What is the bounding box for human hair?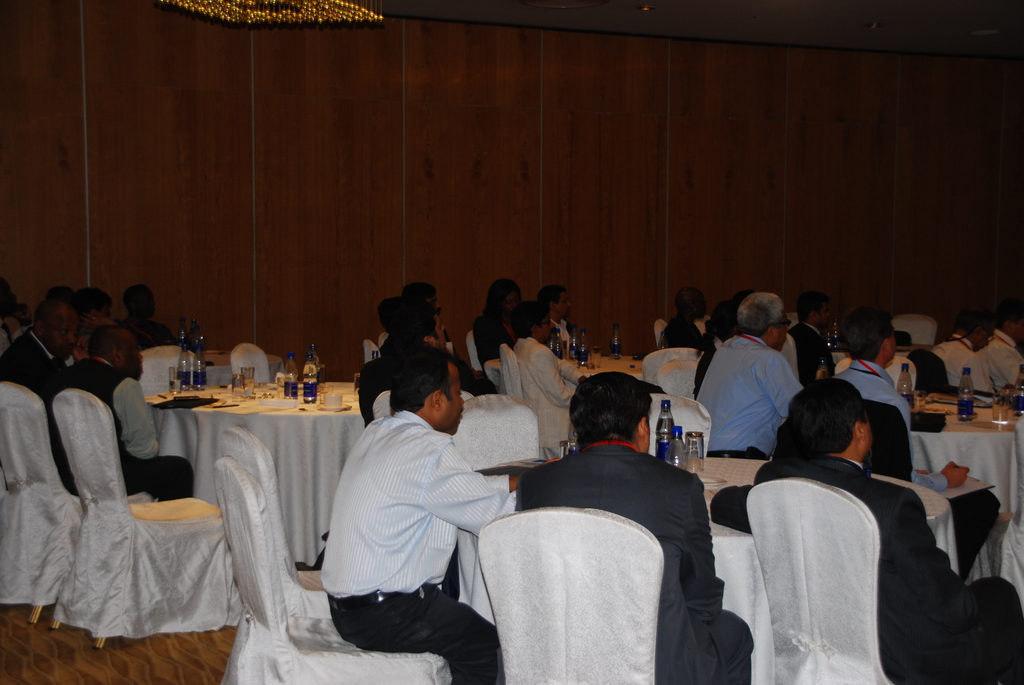
pyautogui.locateOnScreen(481, 278, 521, 321).
